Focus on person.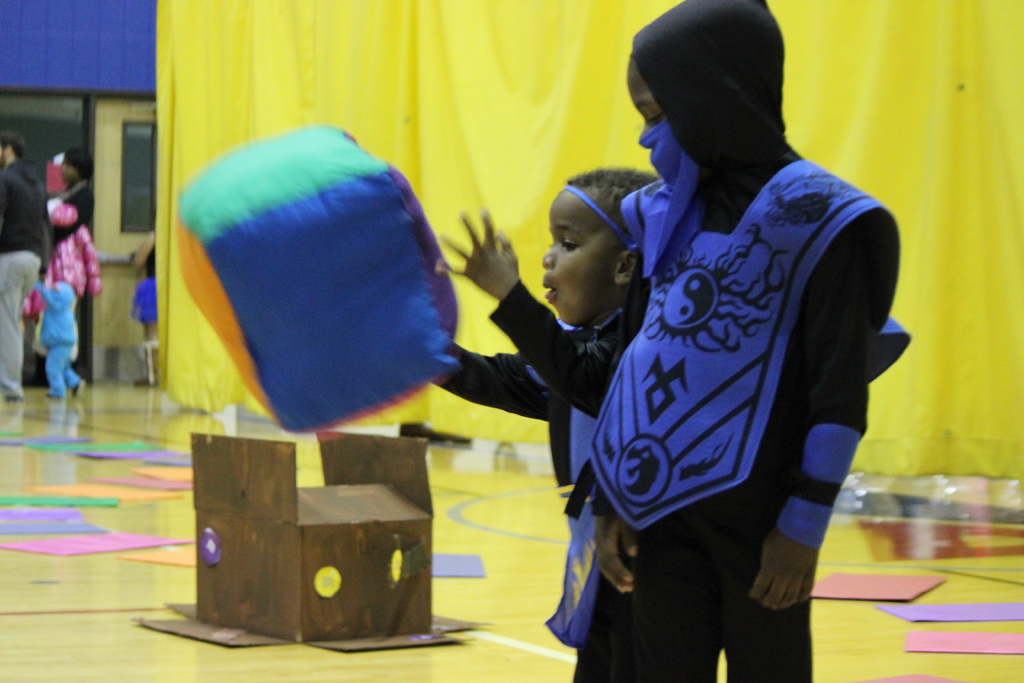
Focused at [x1=430, y1=165, x2=652, y2=485].
